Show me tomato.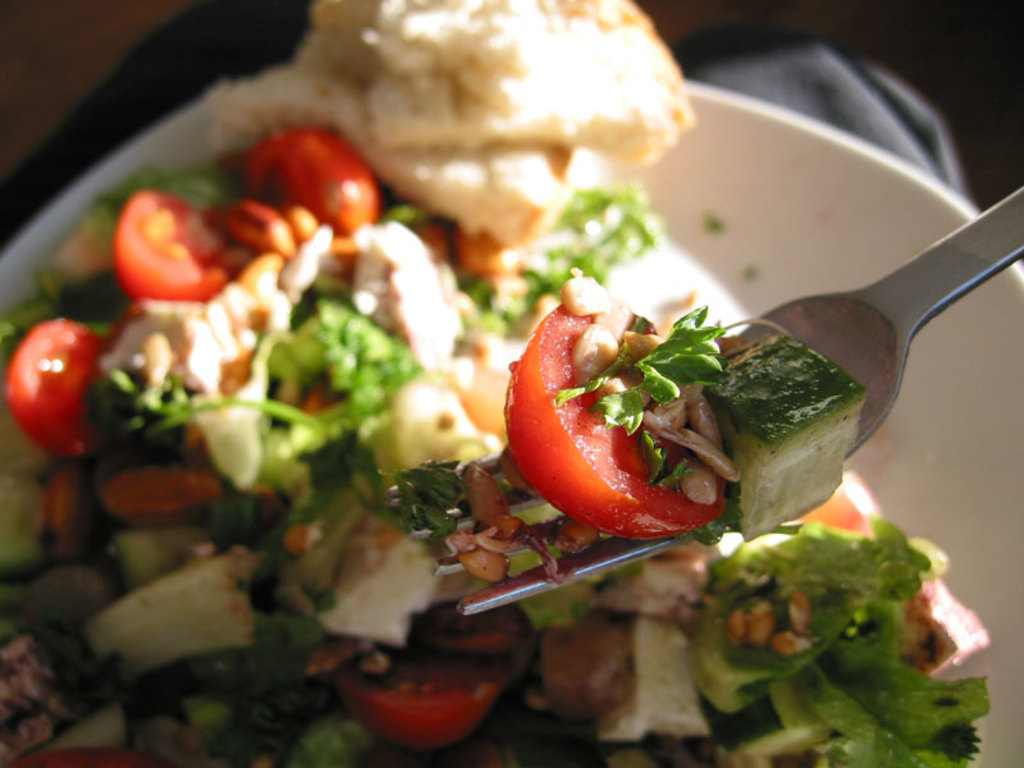
tomato is here: [4, 317, 109, 462].
